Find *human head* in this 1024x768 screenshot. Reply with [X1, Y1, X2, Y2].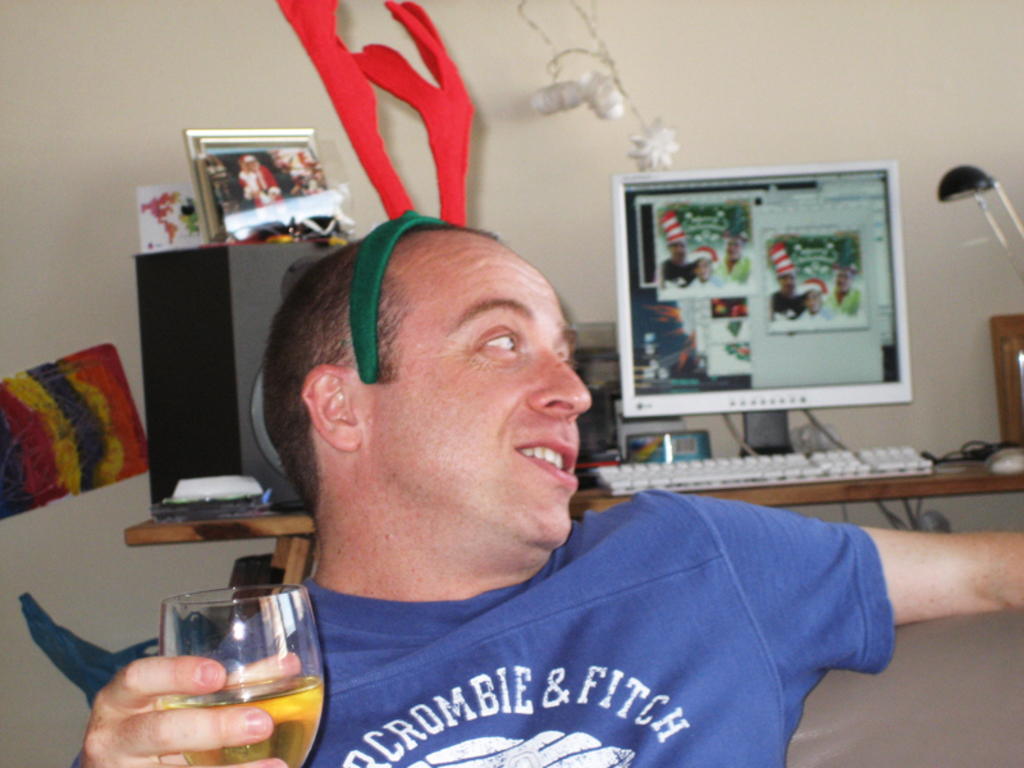
[667, 236, 684, 265].
